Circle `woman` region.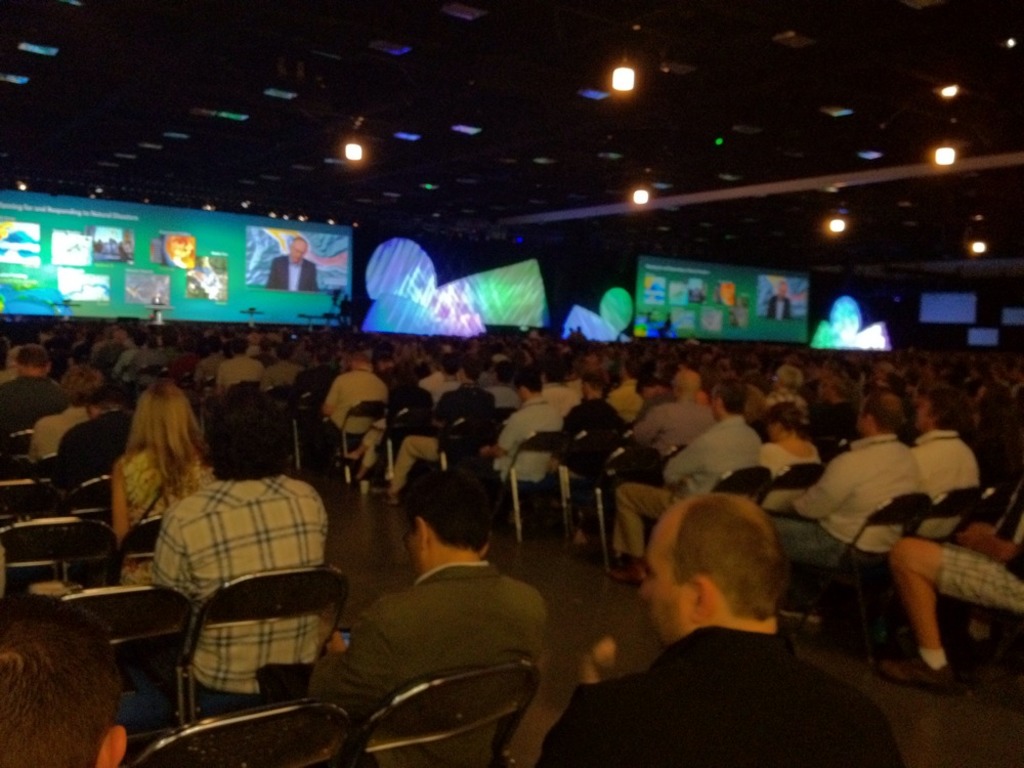
Region: (left=89, top=377, right=212, bottom=572).
